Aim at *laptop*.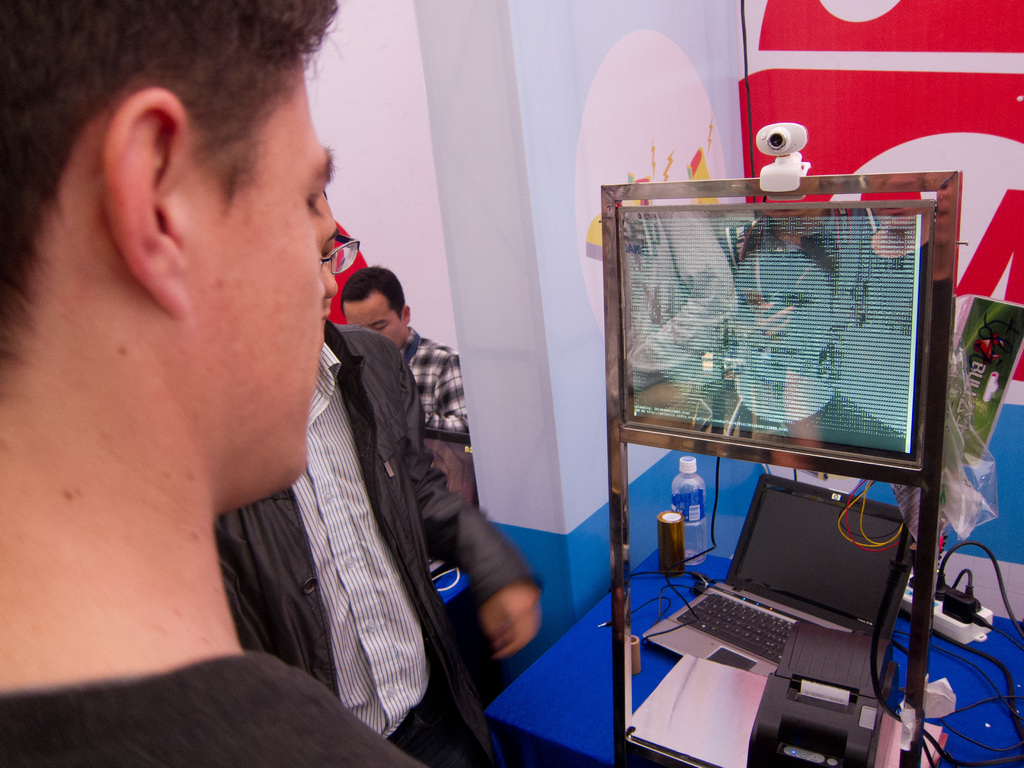
Aimed at select_region(641, 478, 913, 730).
